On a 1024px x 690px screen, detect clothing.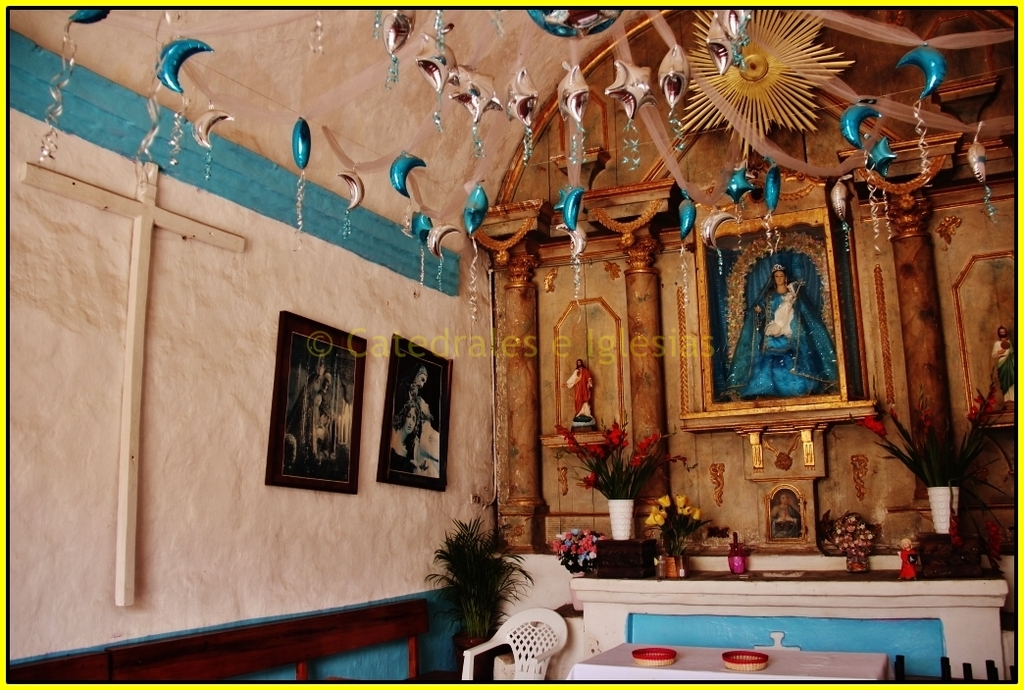
395, 391, 446, 473.
